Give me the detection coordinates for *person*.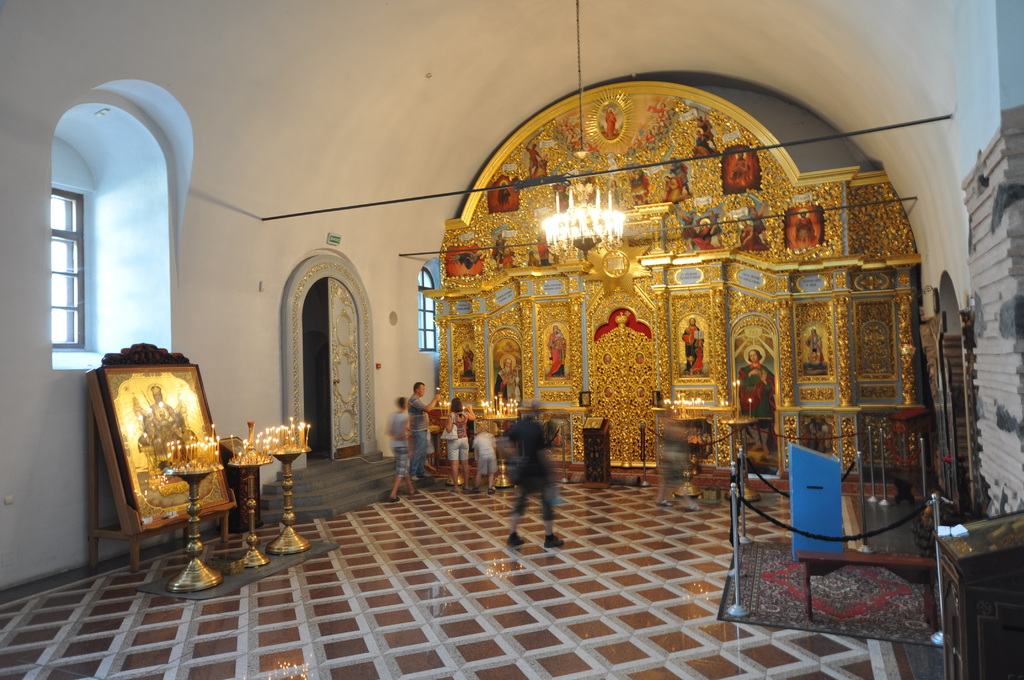
locate(440, 390, 473, 486).
